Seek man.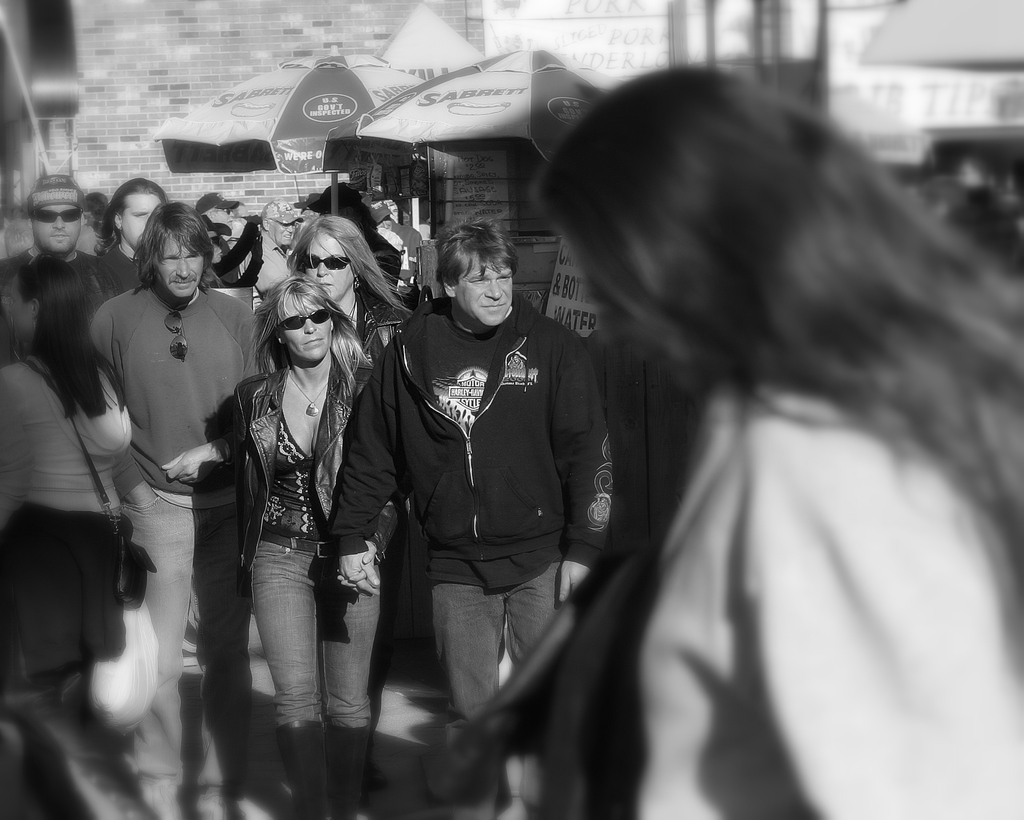
box=[13, 173, 95, 269].
